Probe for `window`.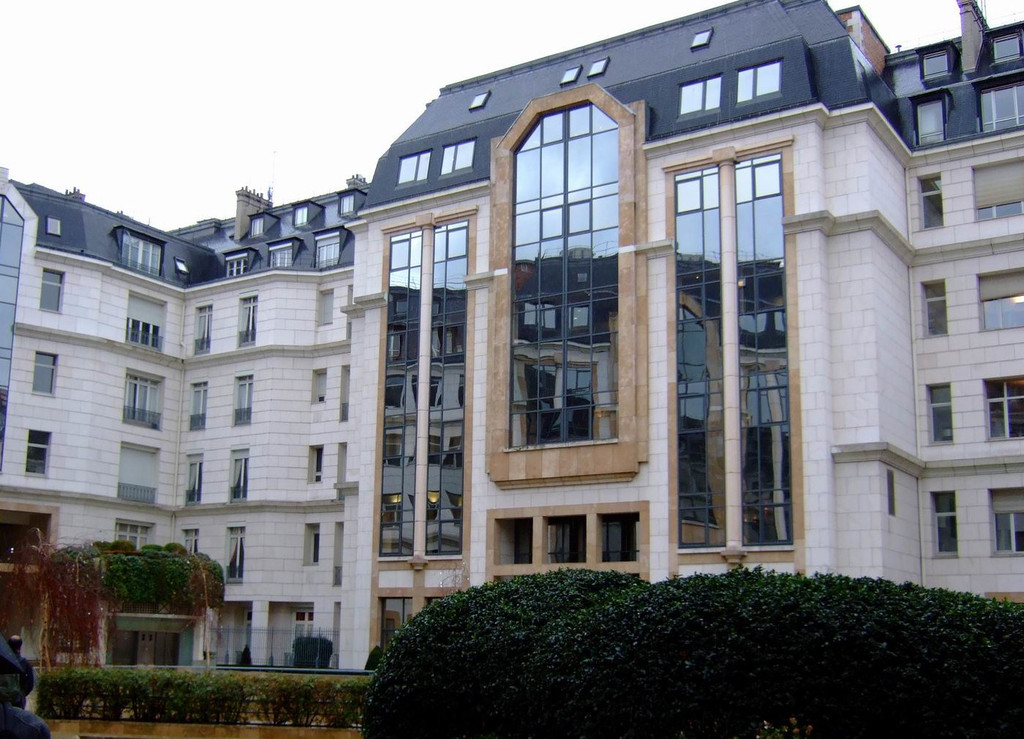
Probe result: rect(739, 69, 781, 106).
